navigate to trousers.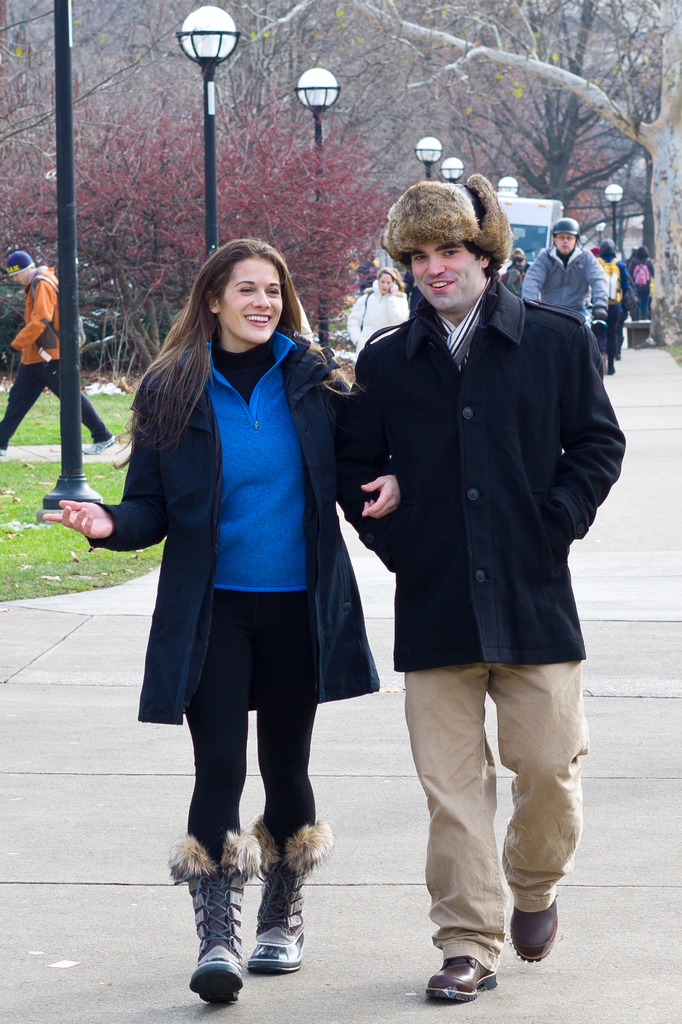
Navigation target: 412:645:585:968.
